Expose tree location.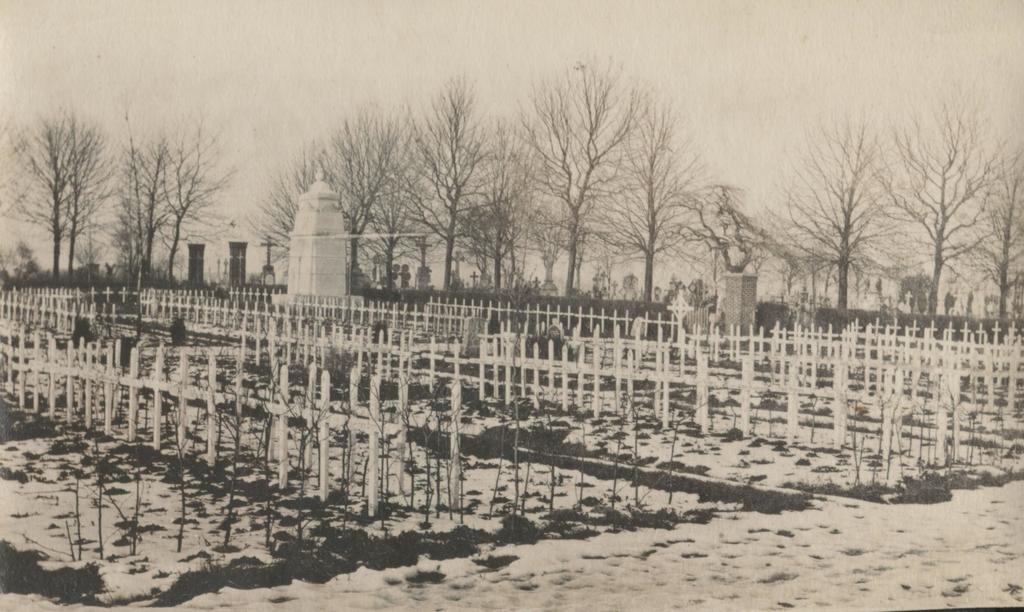
Exposed at [left=18, top=95, right=103, bottom=278].
